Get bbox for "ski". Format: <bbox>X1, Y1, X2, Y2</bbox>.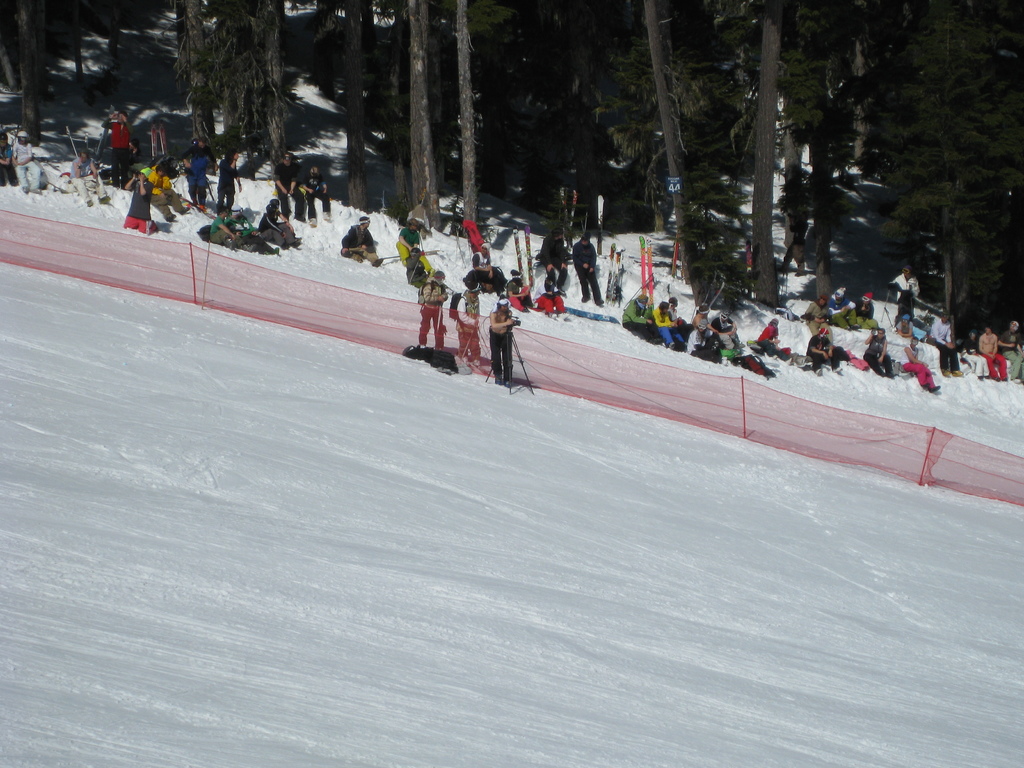
<bbox>372, 257, 380, 267</bbox>.
